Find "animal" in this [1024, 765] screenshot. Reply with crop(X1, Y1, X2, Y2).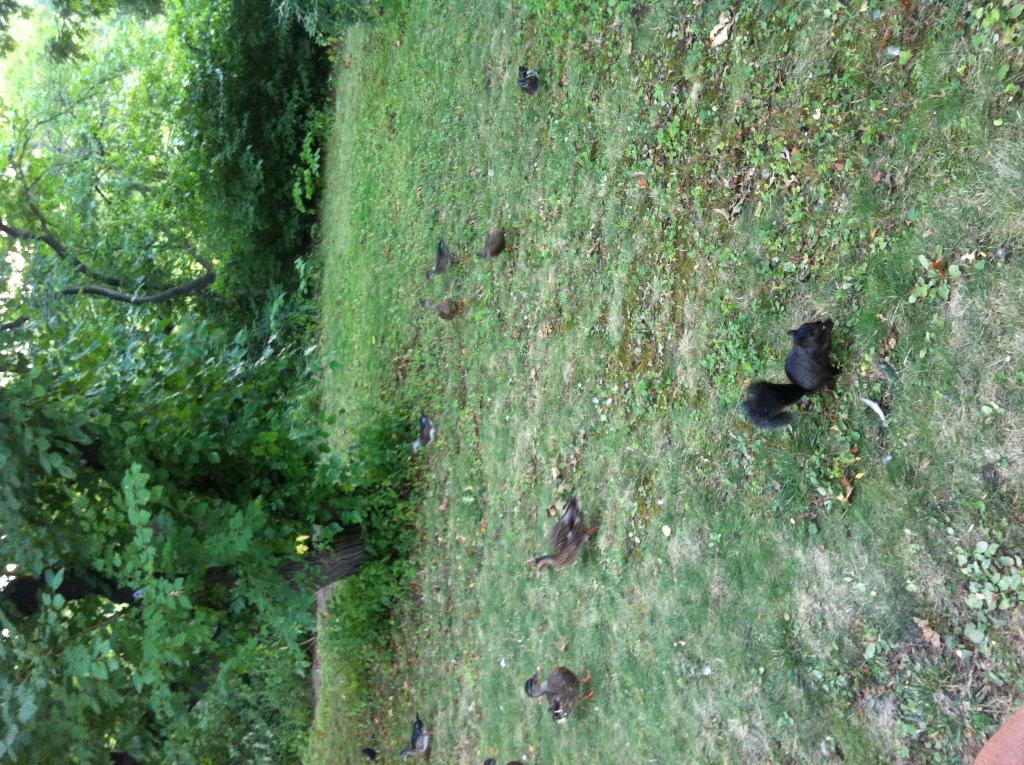
crop(422, 296, 467, 324).
